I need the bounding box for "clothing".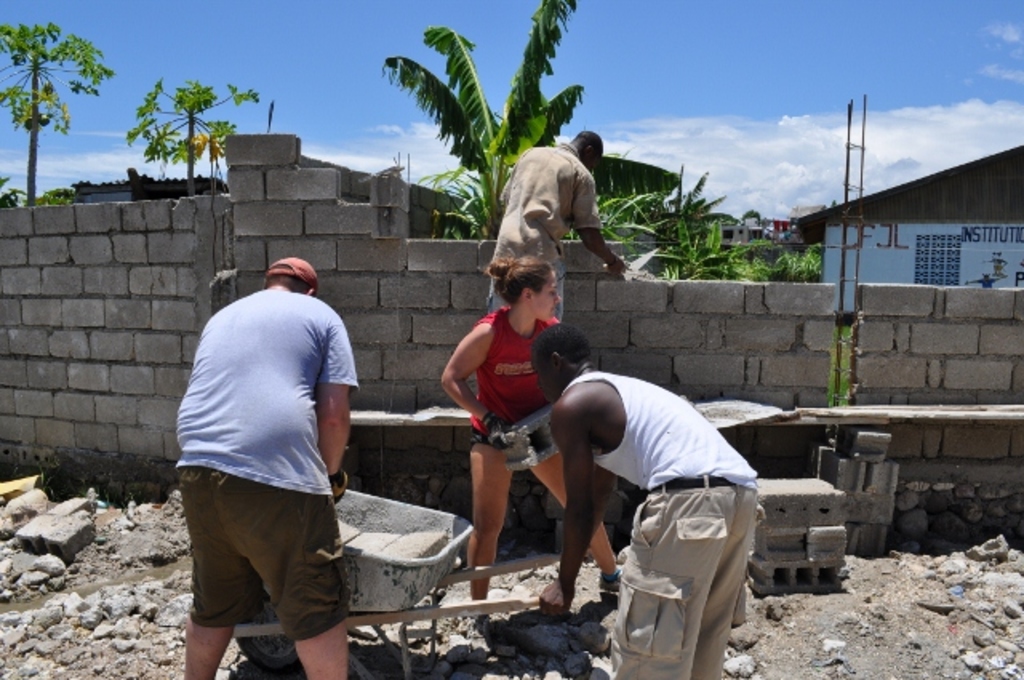
Here it is: [566, 365, 762, 678].
